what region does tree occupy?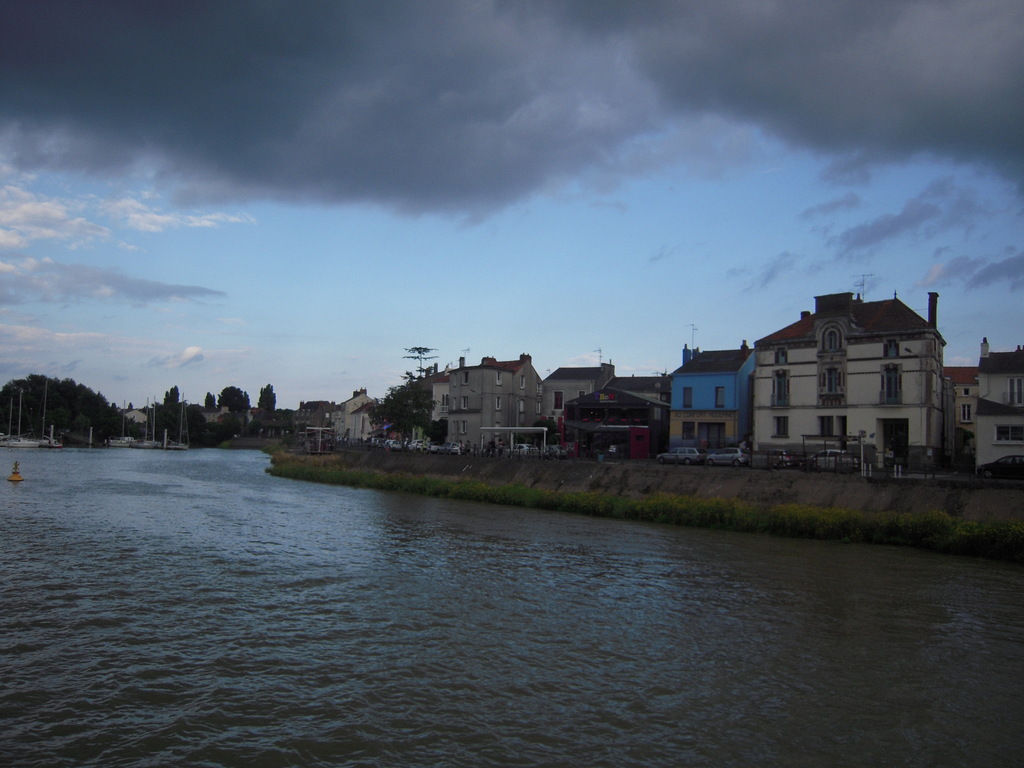
<bbox>160, 387, 184, 442</bbox>.
